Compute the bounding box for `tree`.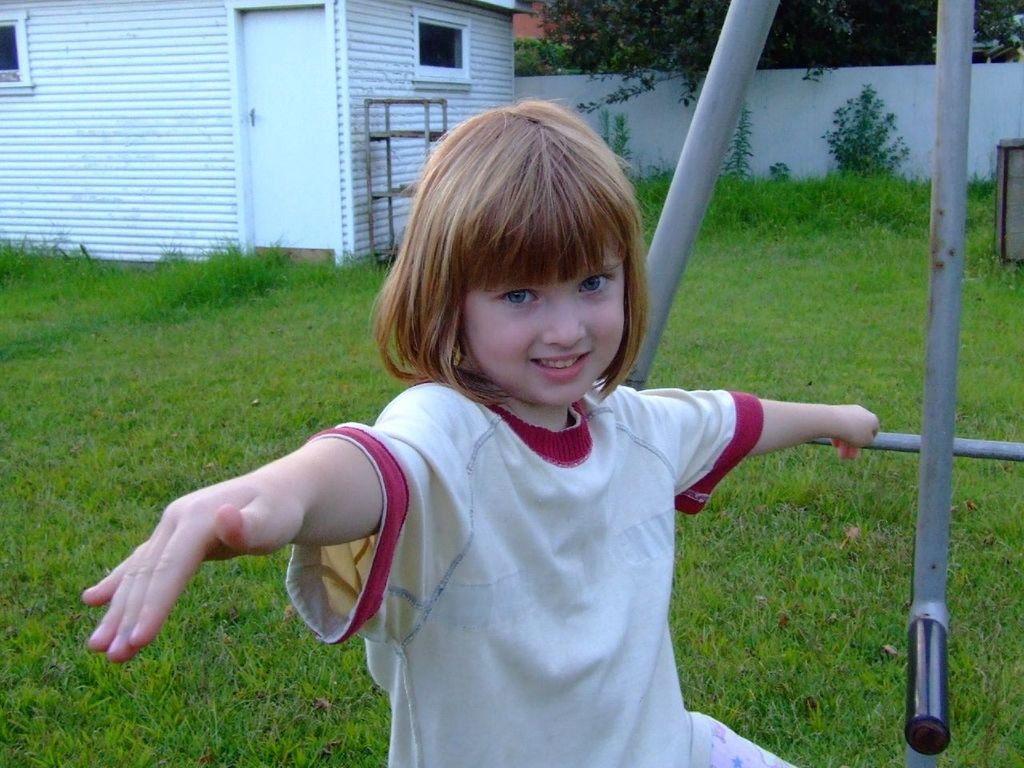
bbox(531, 0, 1023, 118).
